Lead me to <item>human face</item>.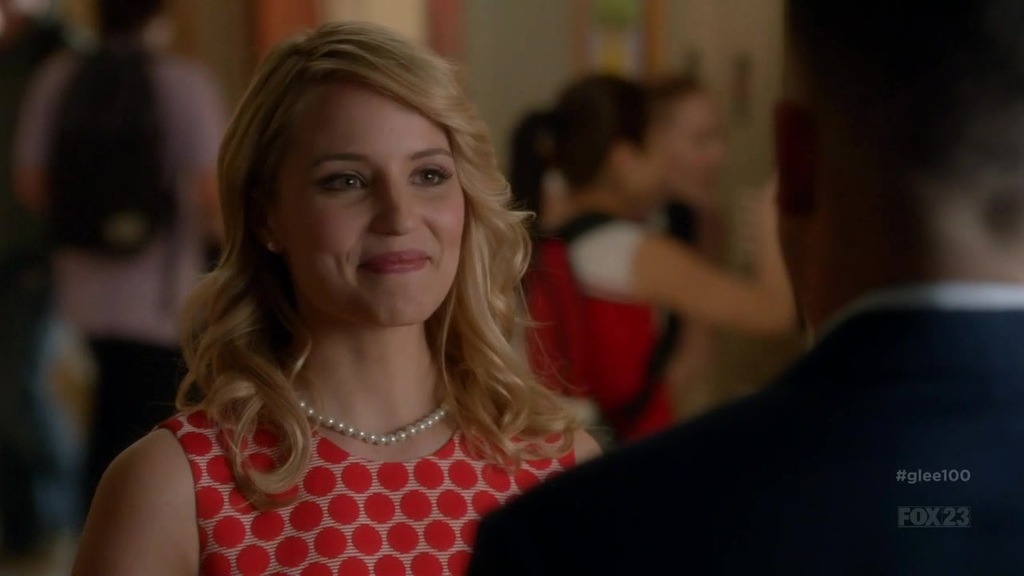
Lead to Rect(634, 113, 662, 205).
